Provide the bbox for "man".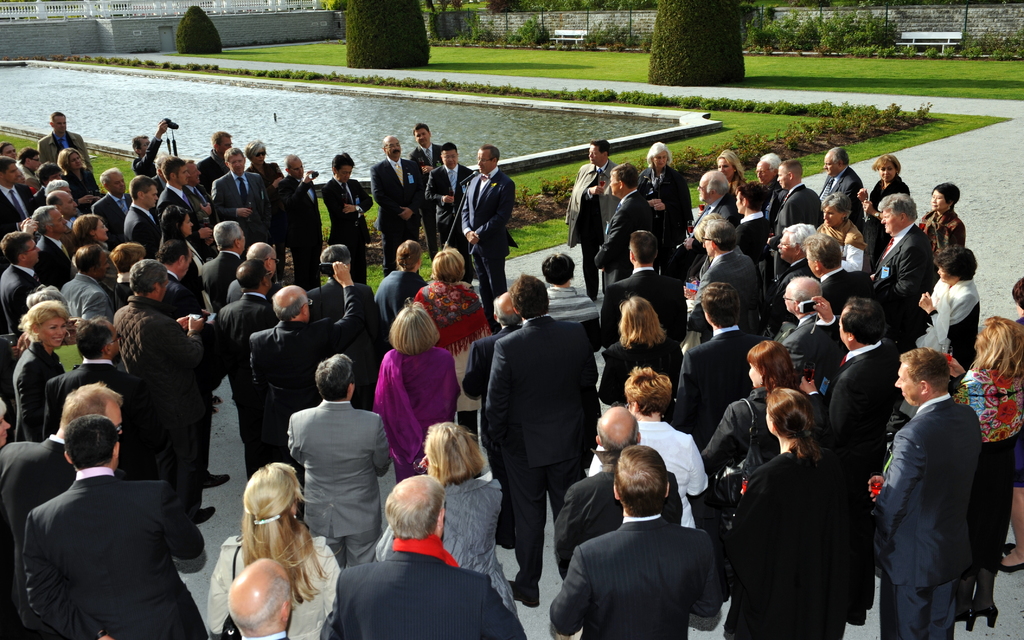
BBox(802, 231, 865, 316).
